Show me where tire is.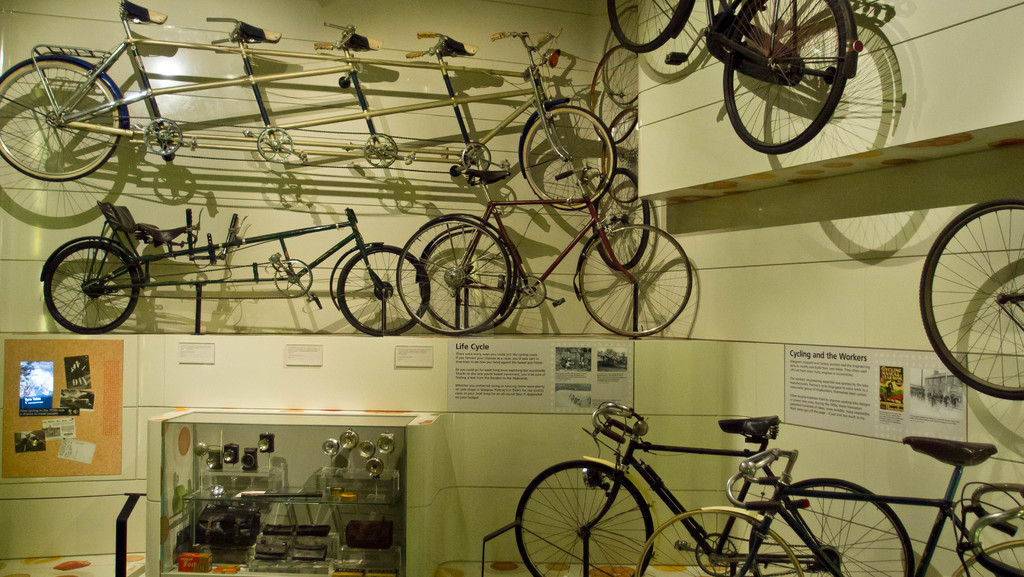
tire is at 607:1:682:52.
